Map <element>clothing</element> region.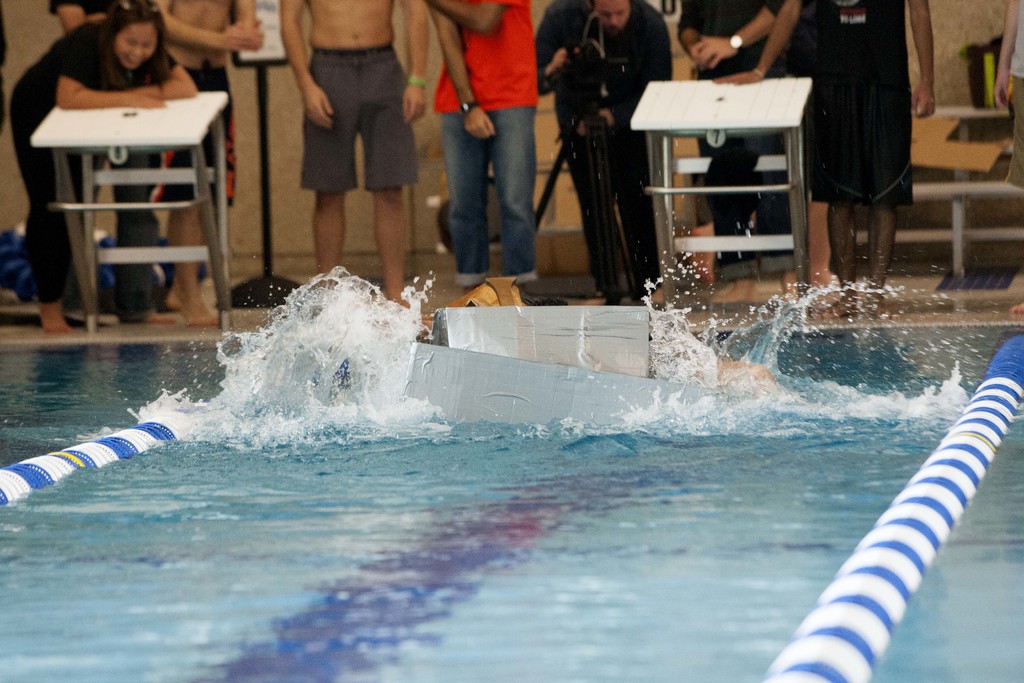
Mapped to <bbox>438, 0, 541, 281</bbox>.
